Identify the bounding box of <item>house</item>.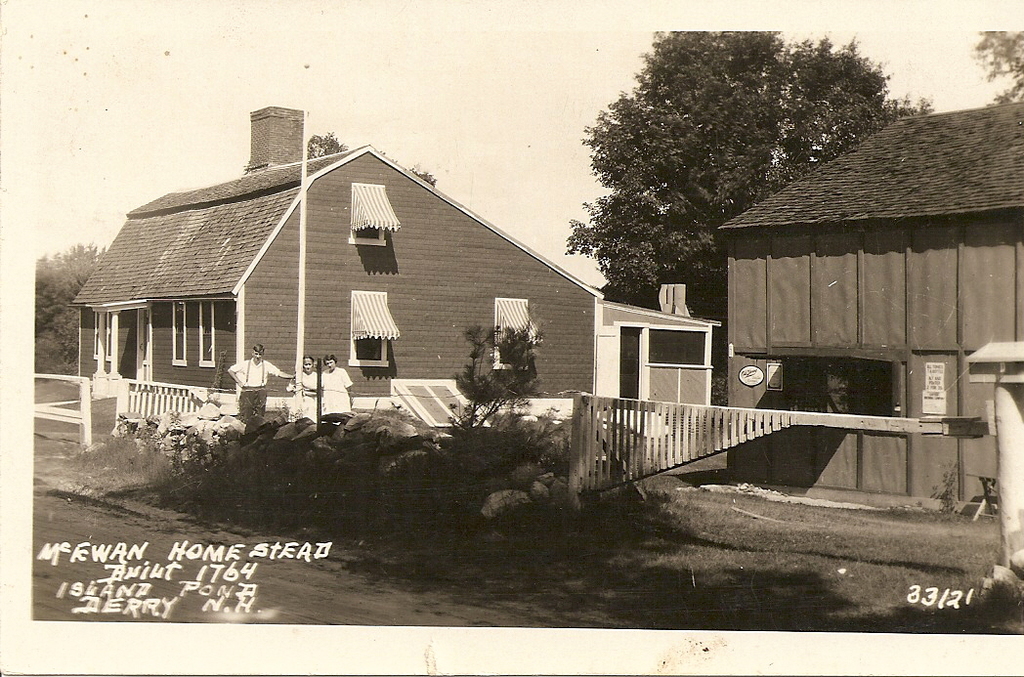
bbox=[705, 105, 1023, 519].
